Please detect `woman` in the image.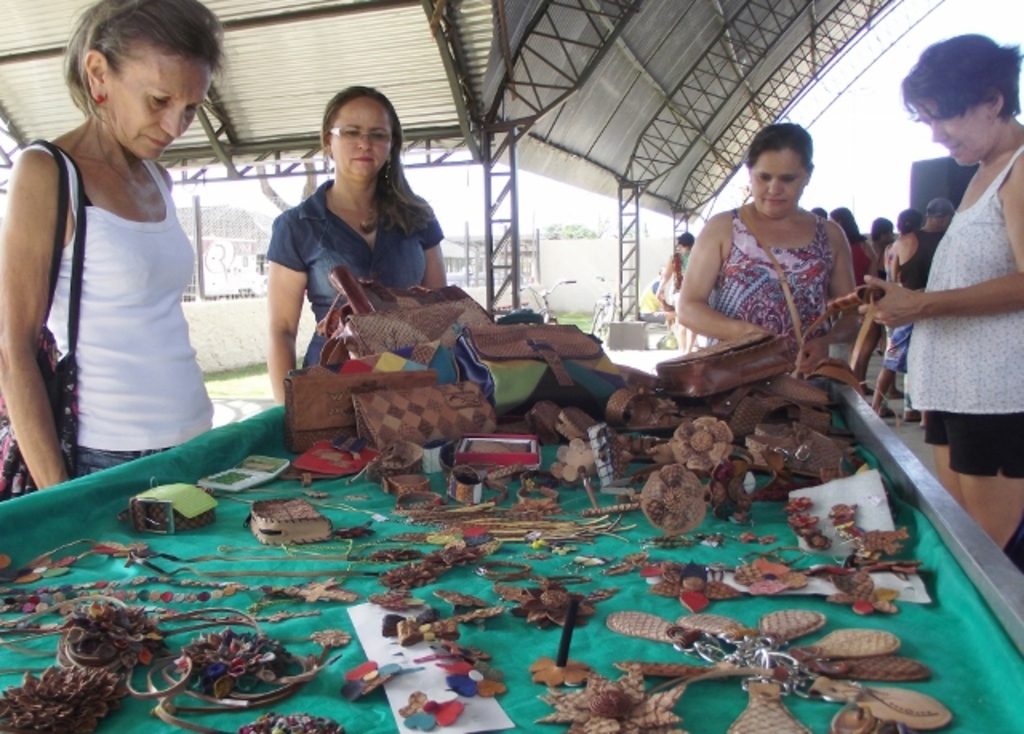
bbox=(677, 123, 856, 349).
